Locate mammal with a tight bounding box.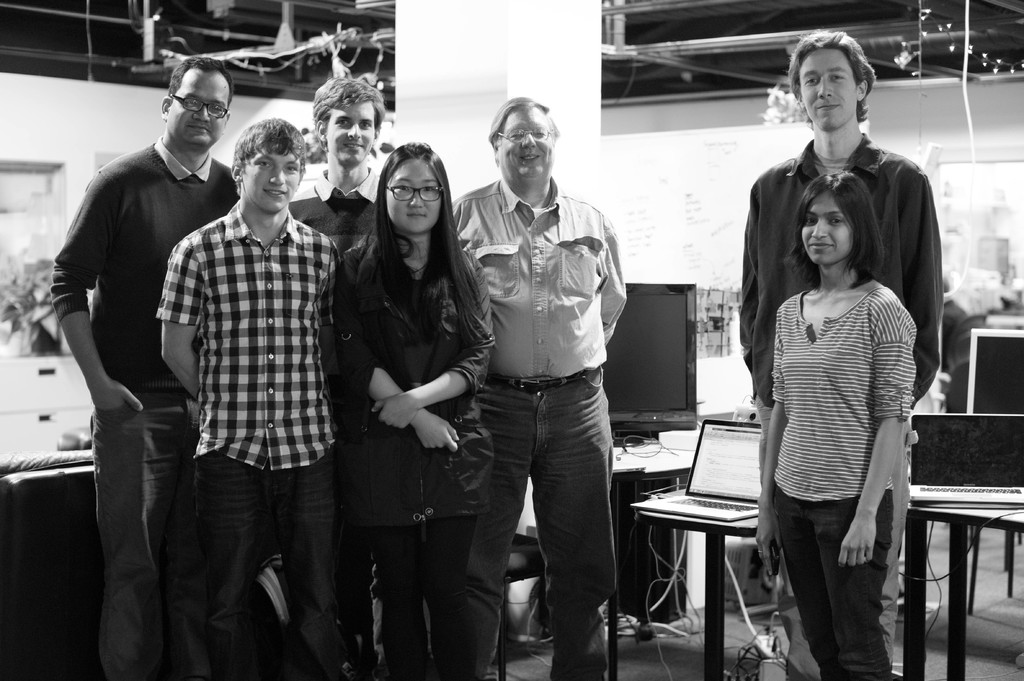
x1=51 y1=72 x2=220 y2=678.
